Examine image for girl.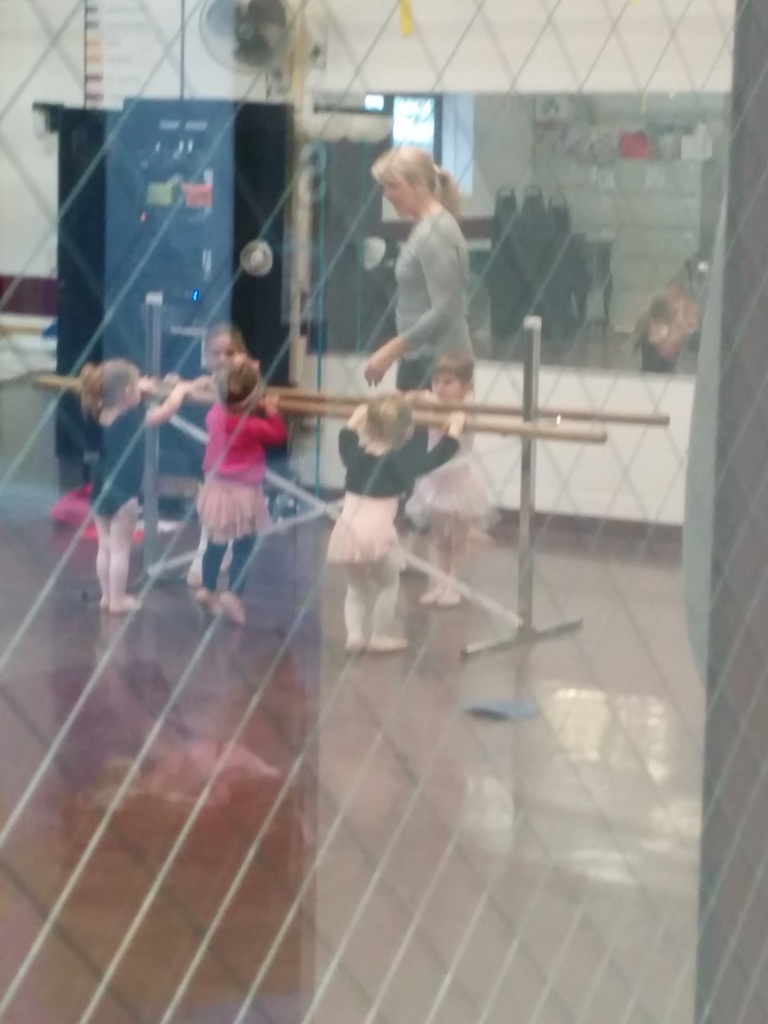
Examination result: 198/360/282/627.
